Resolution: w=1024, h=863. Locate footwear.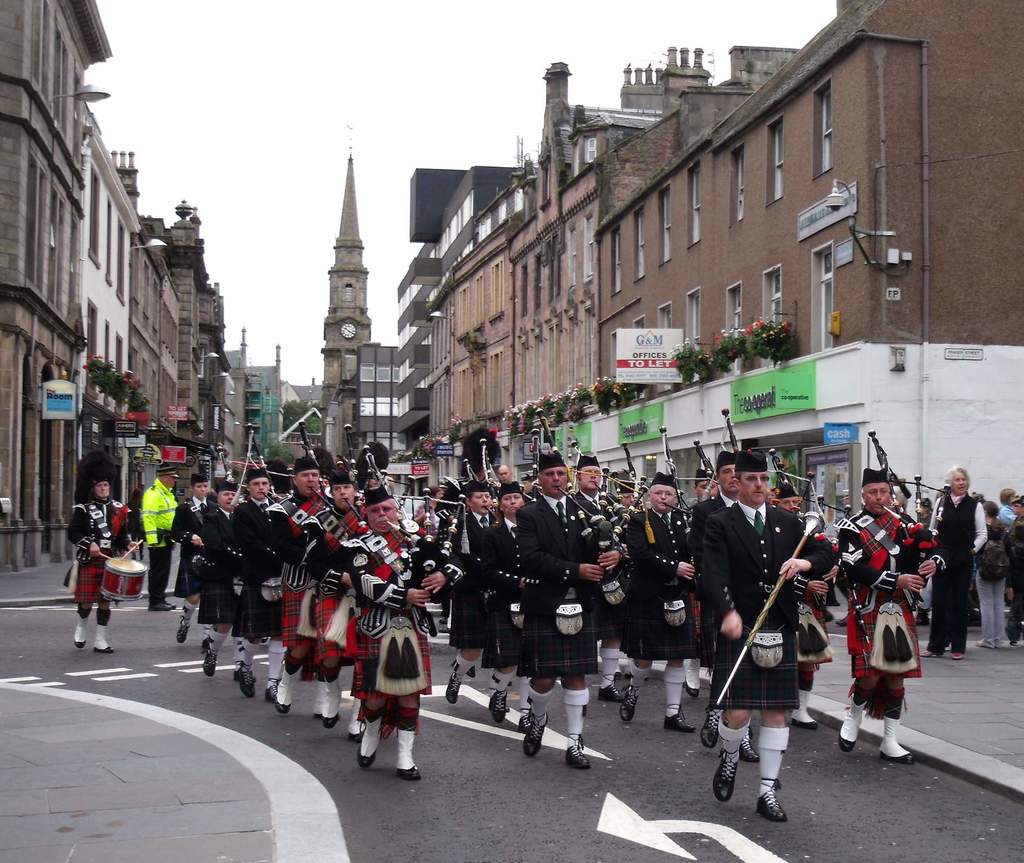
bbox=[490, 684, 509, 723].
